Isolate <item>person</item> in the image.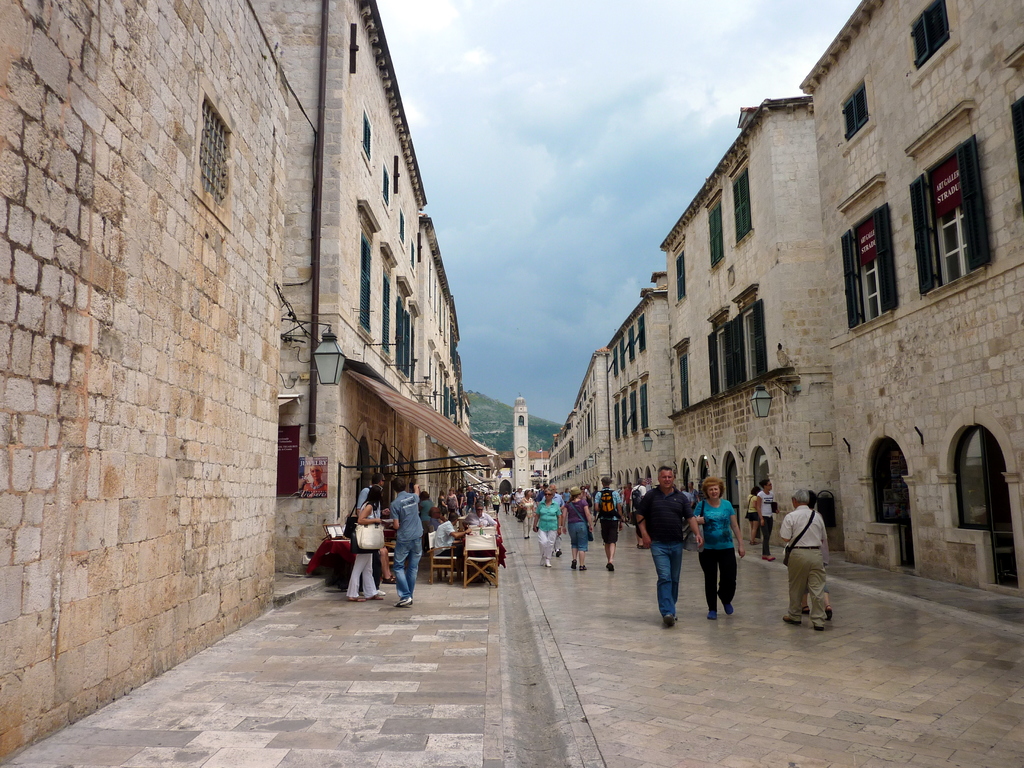
Isolated region: region(780, 490, 826, 630).
